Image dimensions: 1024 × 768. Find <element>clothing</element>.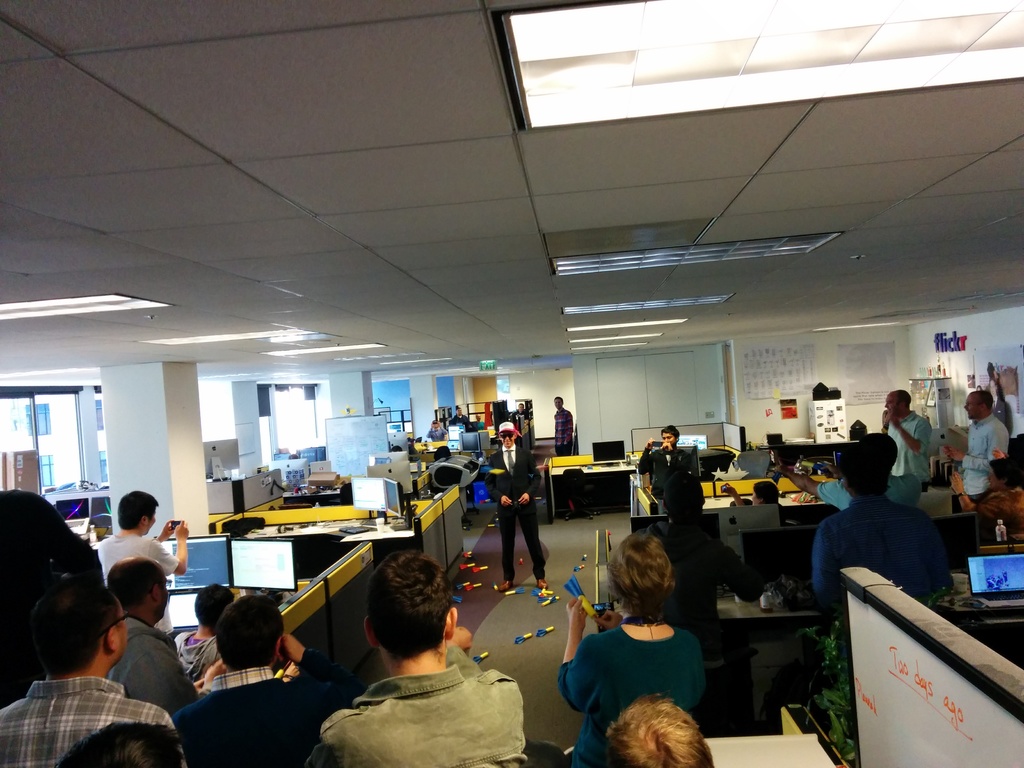
0,672,185,767.
